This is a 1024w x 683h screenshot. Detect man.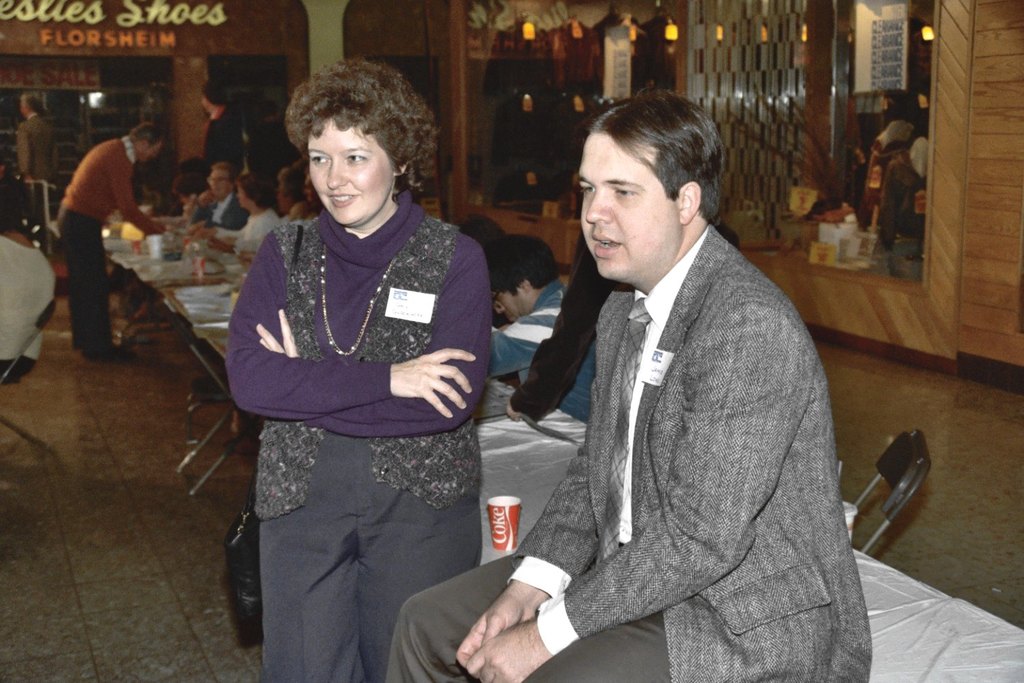
[left=12, top=89, right=65, bottom=225].
